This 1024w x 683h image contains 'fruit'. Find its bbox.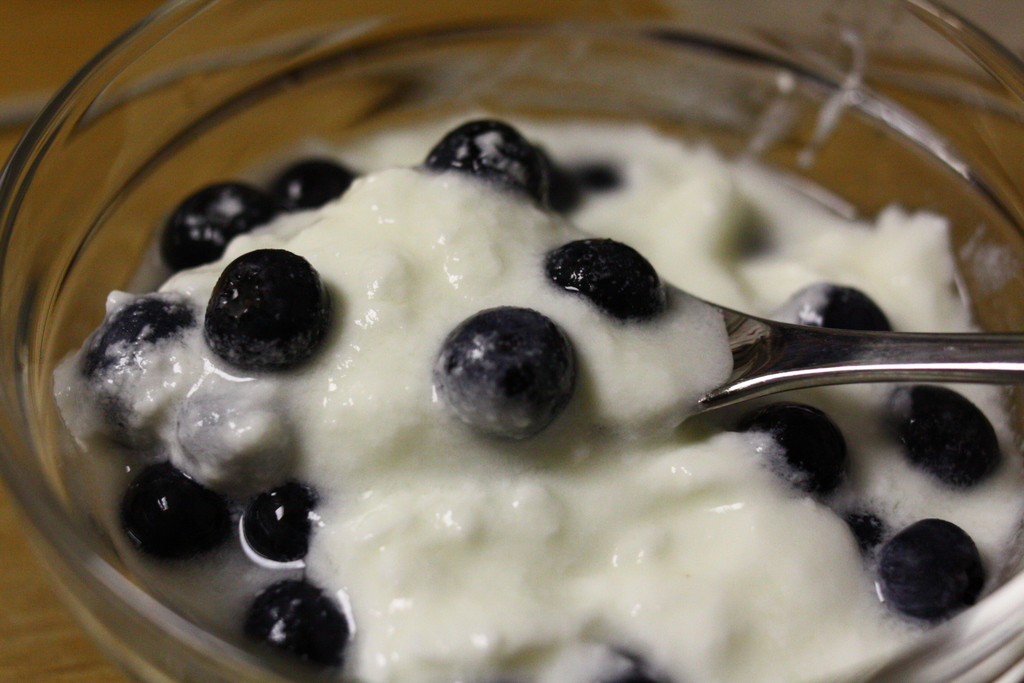
Rect(435, 306, 580, 438).
